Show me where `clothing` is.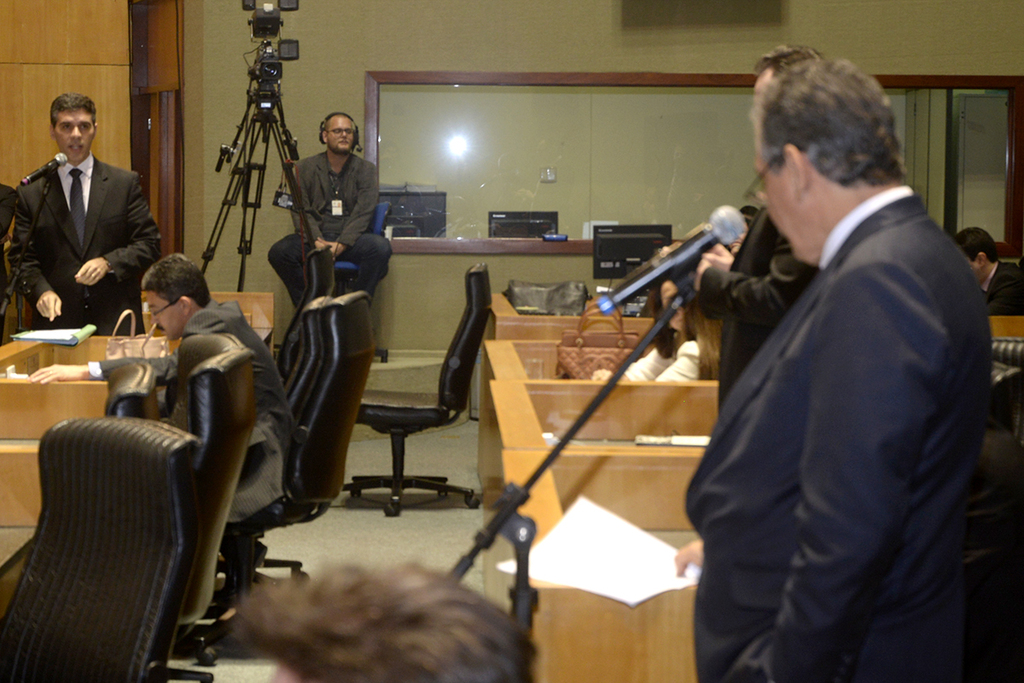
`clothing` is at [677, 178, 1000, 682].
